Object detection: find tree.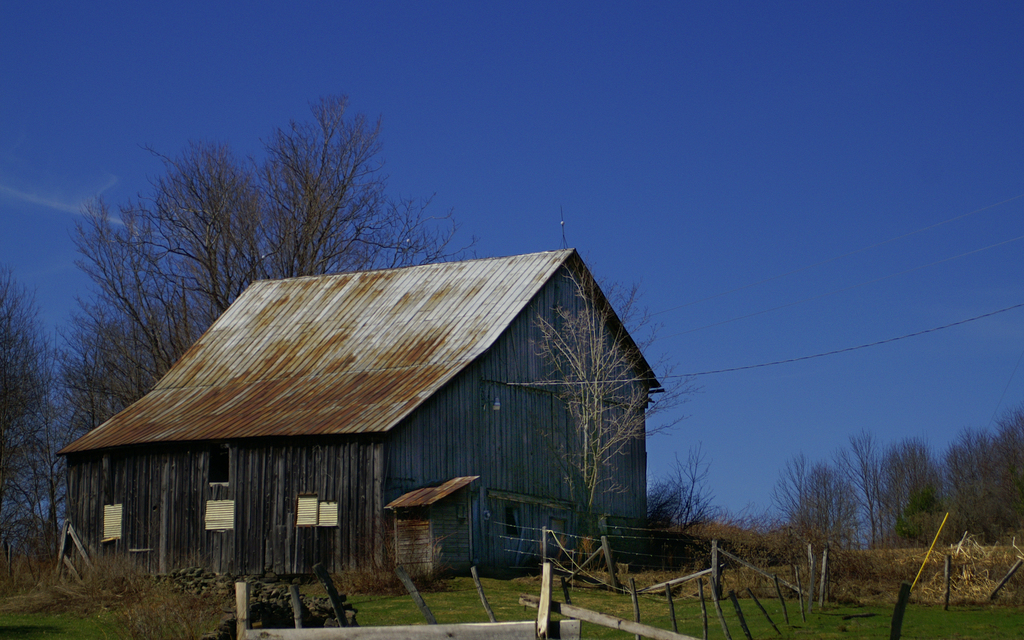
{"x1": 512, "y1": 268, "x2": 668, "y2": 566}.
